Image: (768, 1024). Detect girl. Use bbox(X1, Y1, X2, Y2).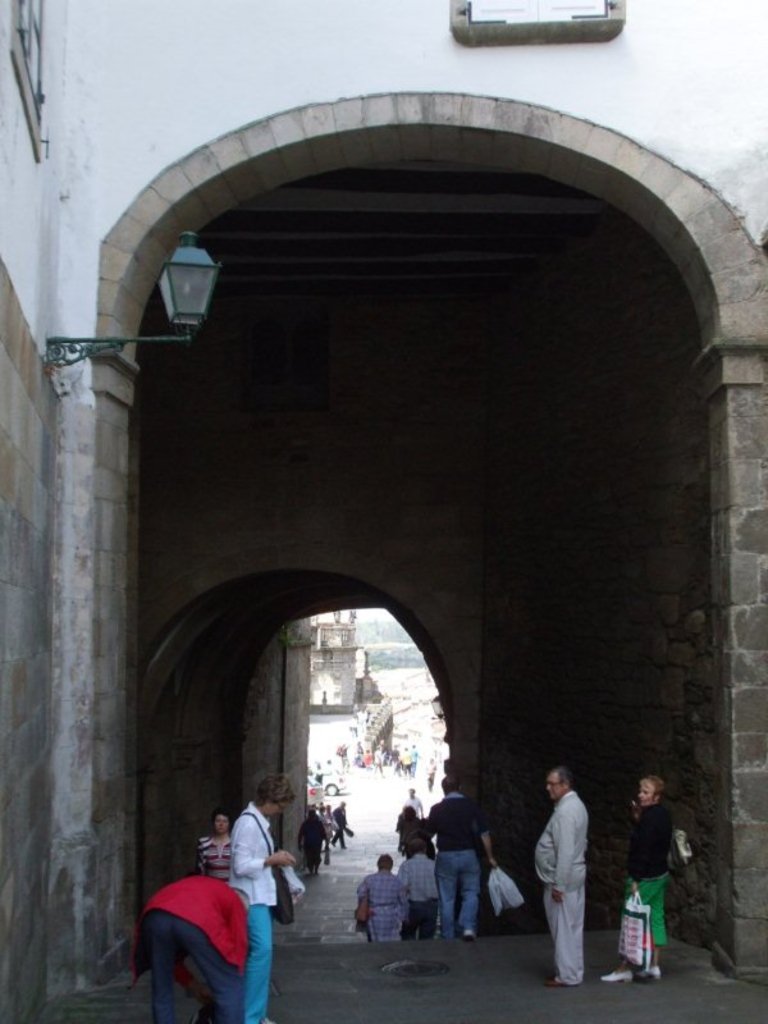
bbox(360, 851, 411, 952).
